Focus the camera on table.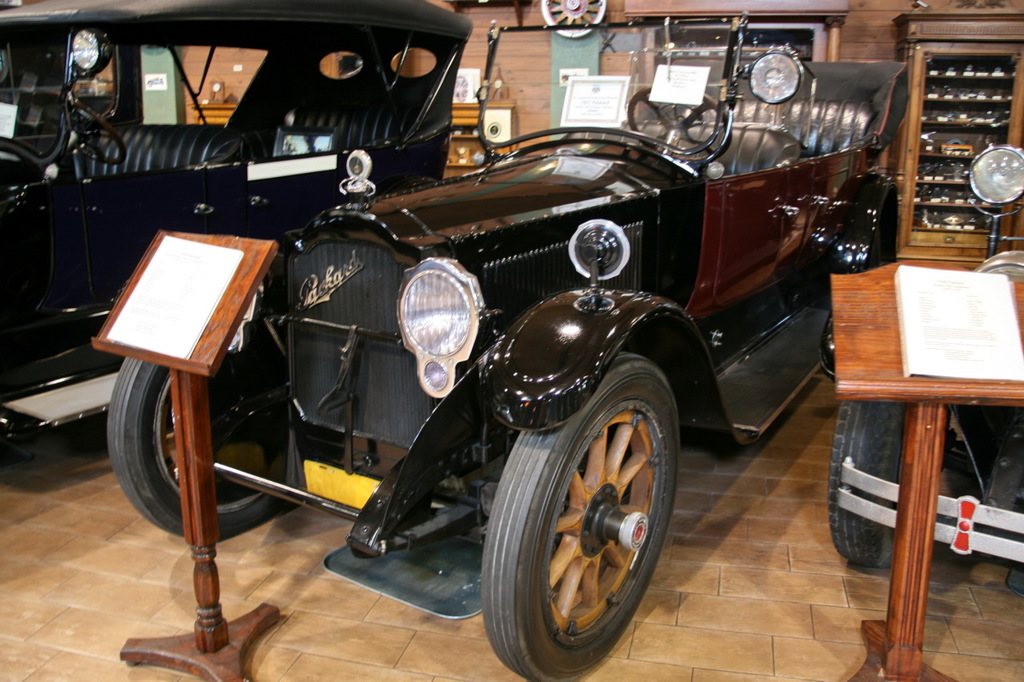
Focus region: (828,269,1023,681).
